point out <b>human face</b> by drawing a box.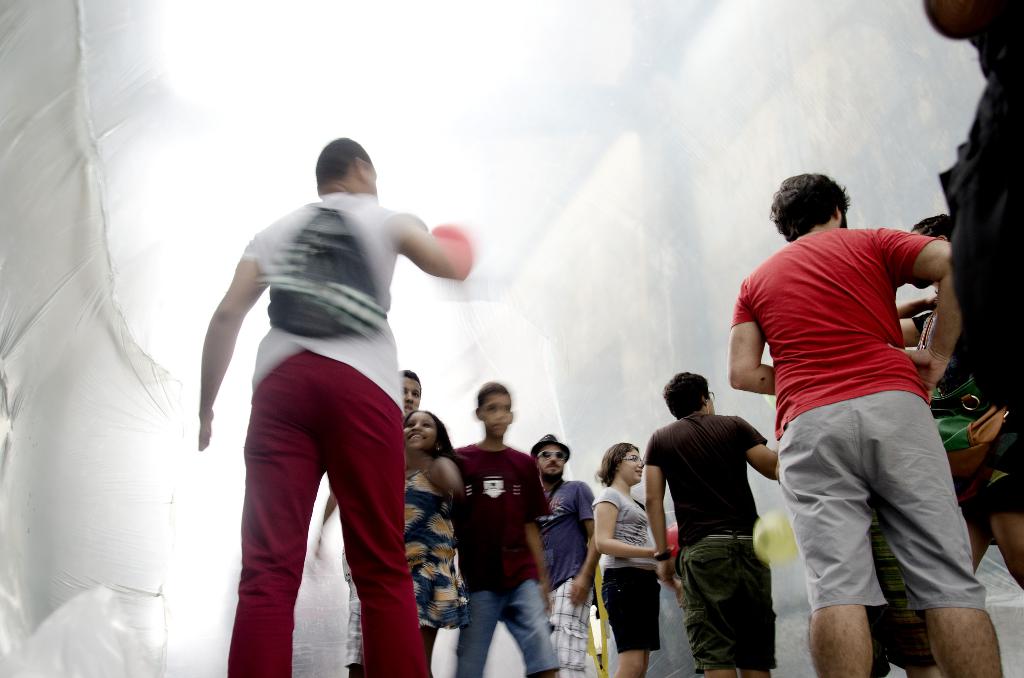
select_region(483, 395, 511, 439).
